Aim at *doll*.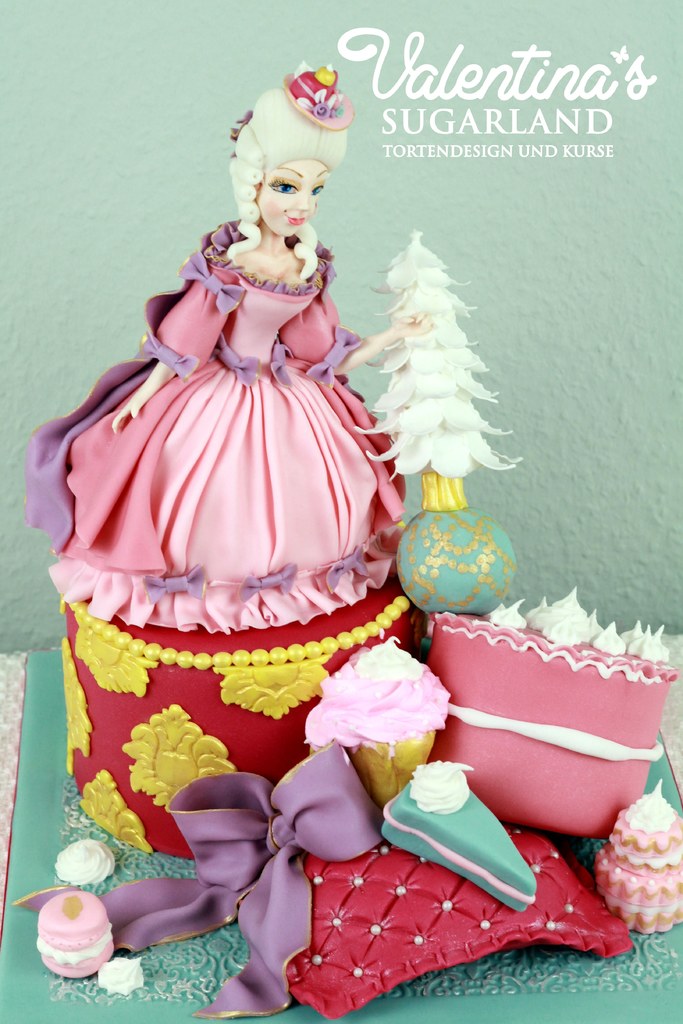
Aimed at 52:47:406:764.
